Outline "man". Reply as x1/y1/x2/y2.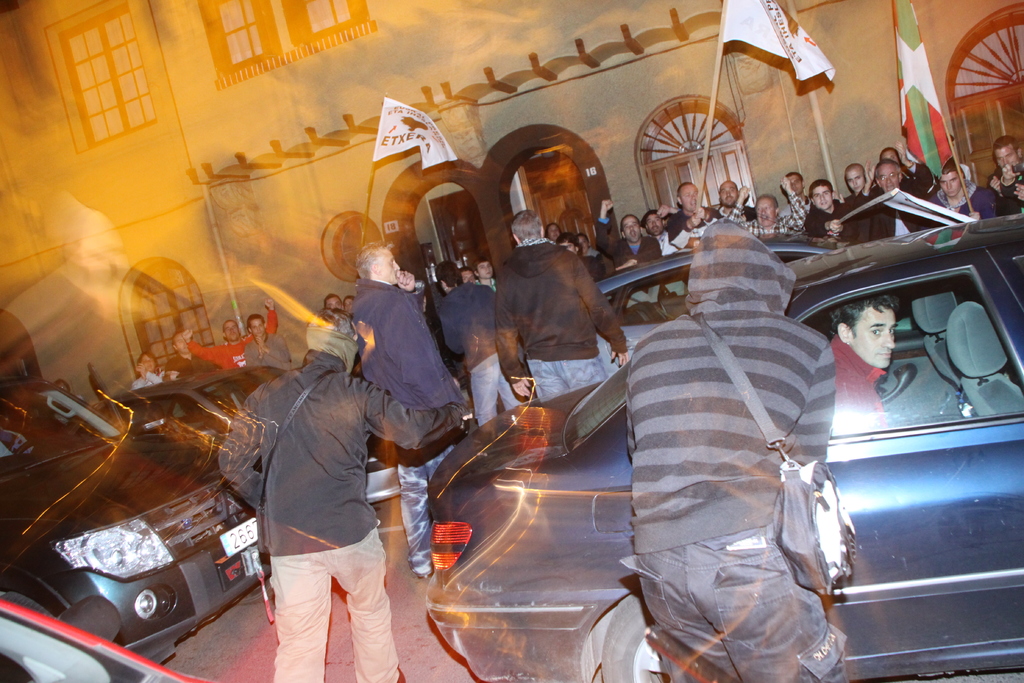
269/307/466/682.
